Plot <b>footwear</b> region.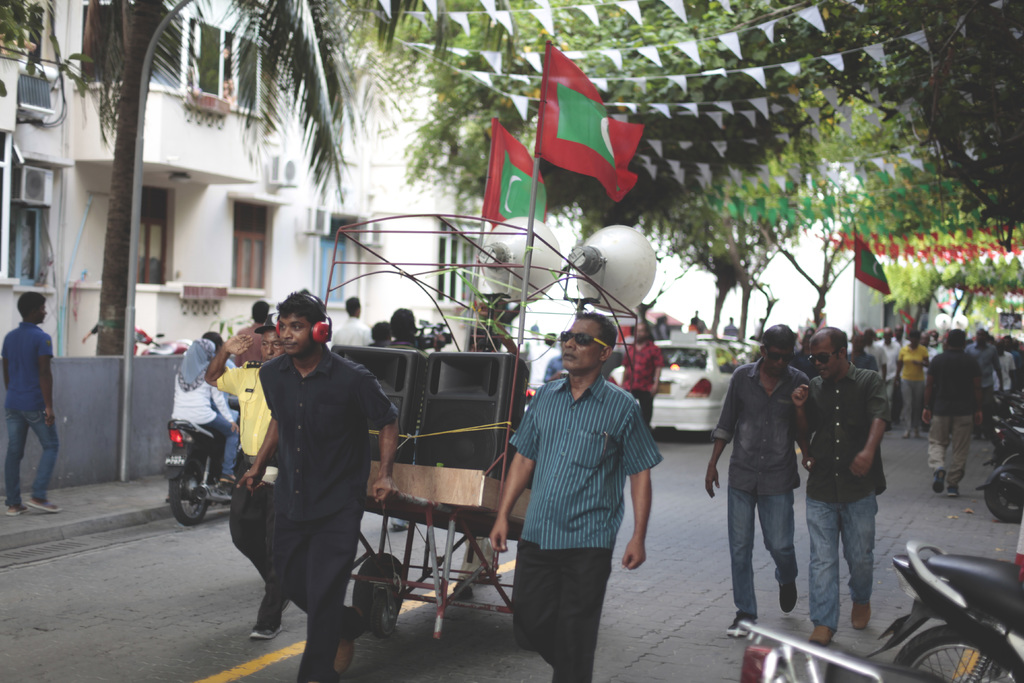
Plotted at {"x1": 223, "y1": 475, "x2": 240, "y2": 488}.
